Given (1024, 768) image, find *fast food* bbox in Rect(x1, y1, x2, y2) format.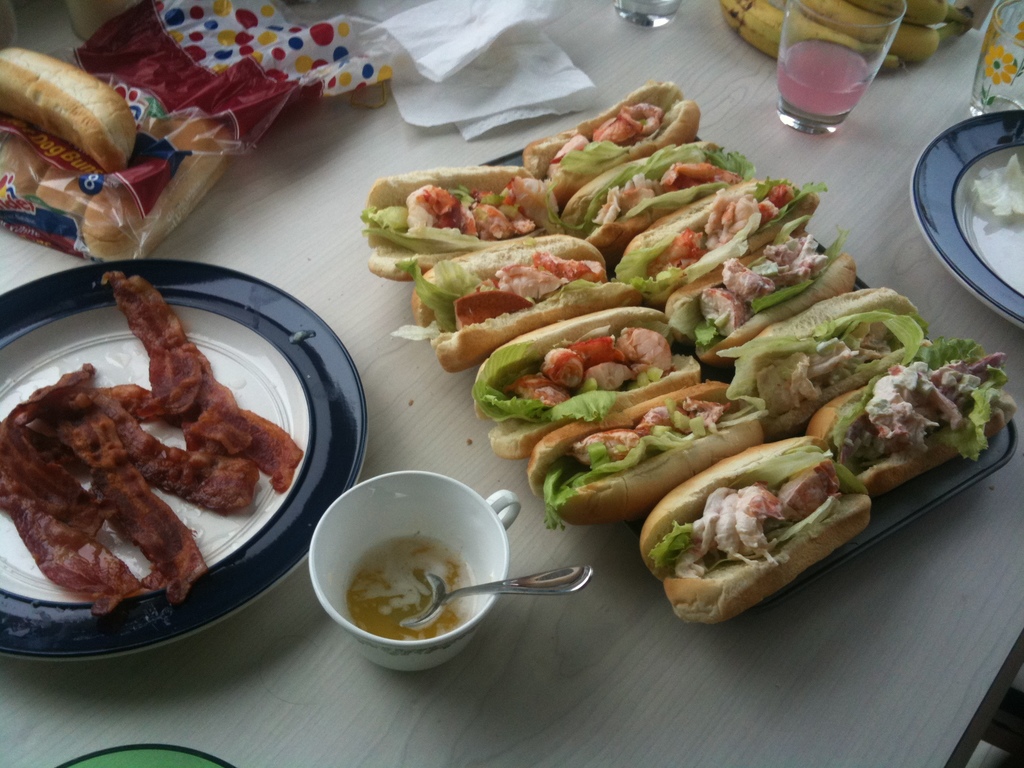
Rect(824, 356, 1002, 500).
